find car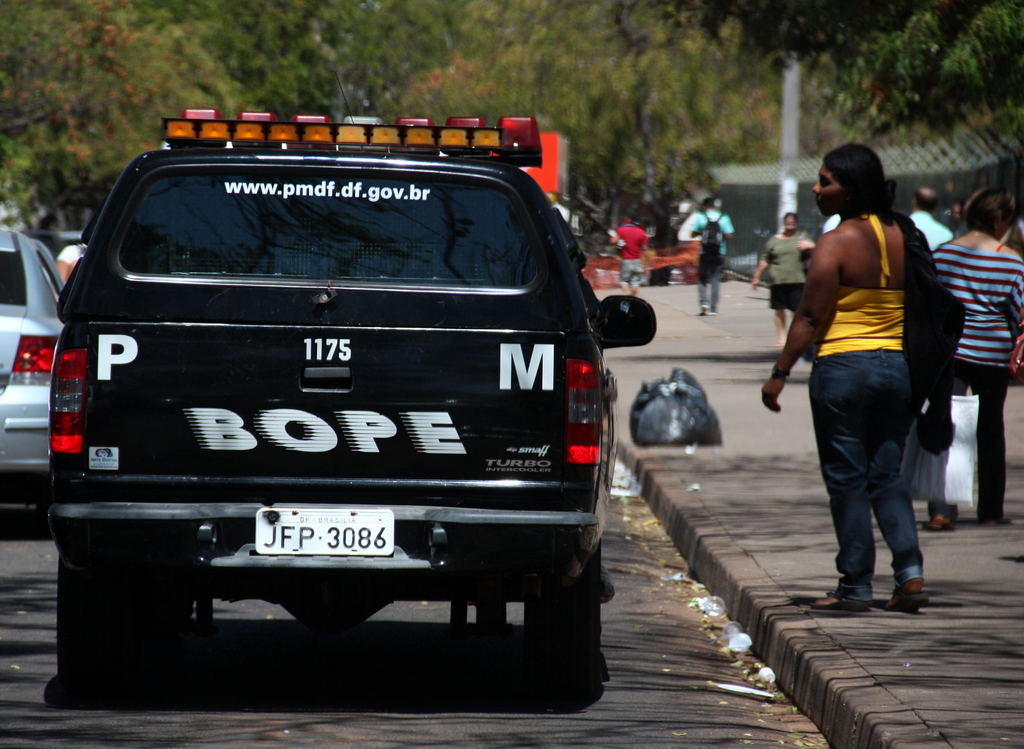
locate(0, 218, 63, 532)
